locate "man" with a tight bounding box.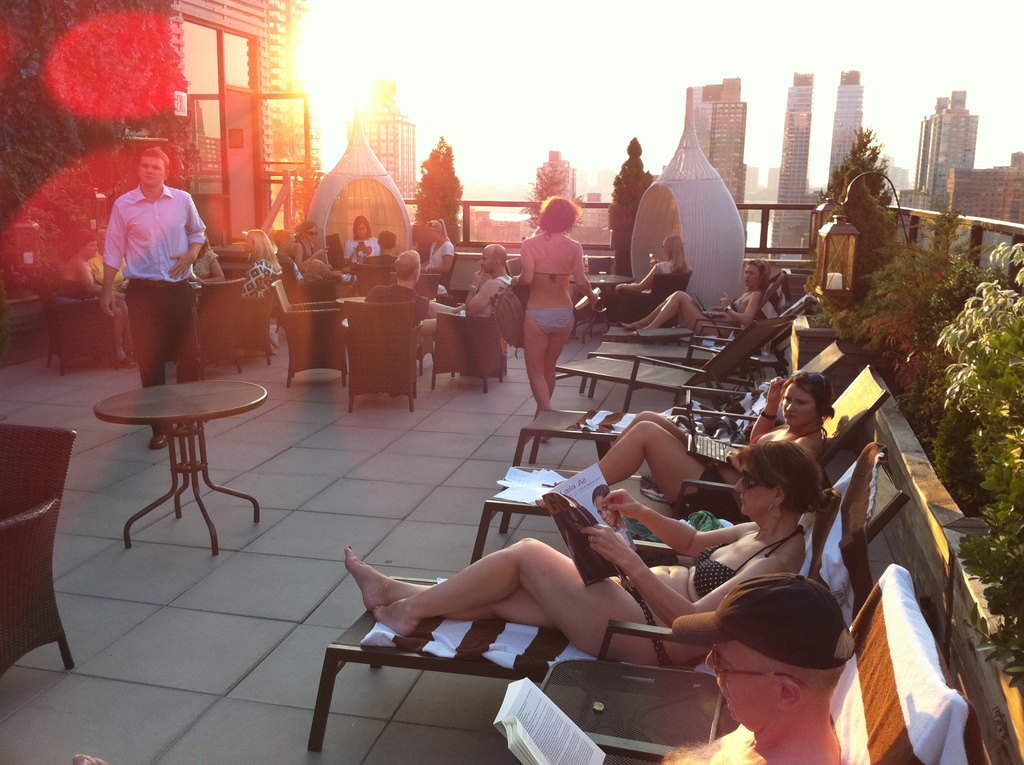
(362, 250, 429, 324).
